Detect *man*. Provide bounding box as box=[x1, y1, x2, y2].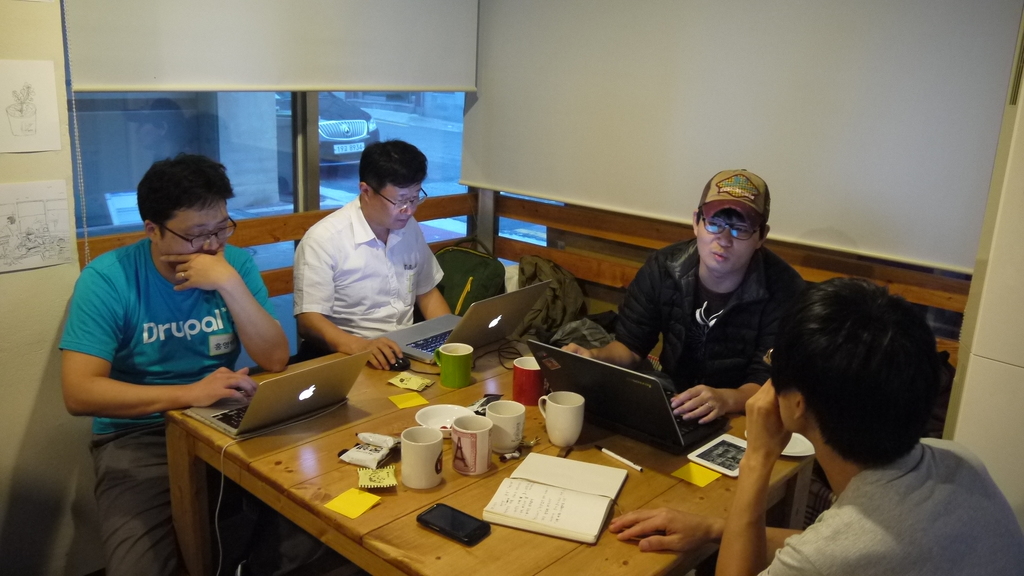
box=[573, 164, 811, 445].
